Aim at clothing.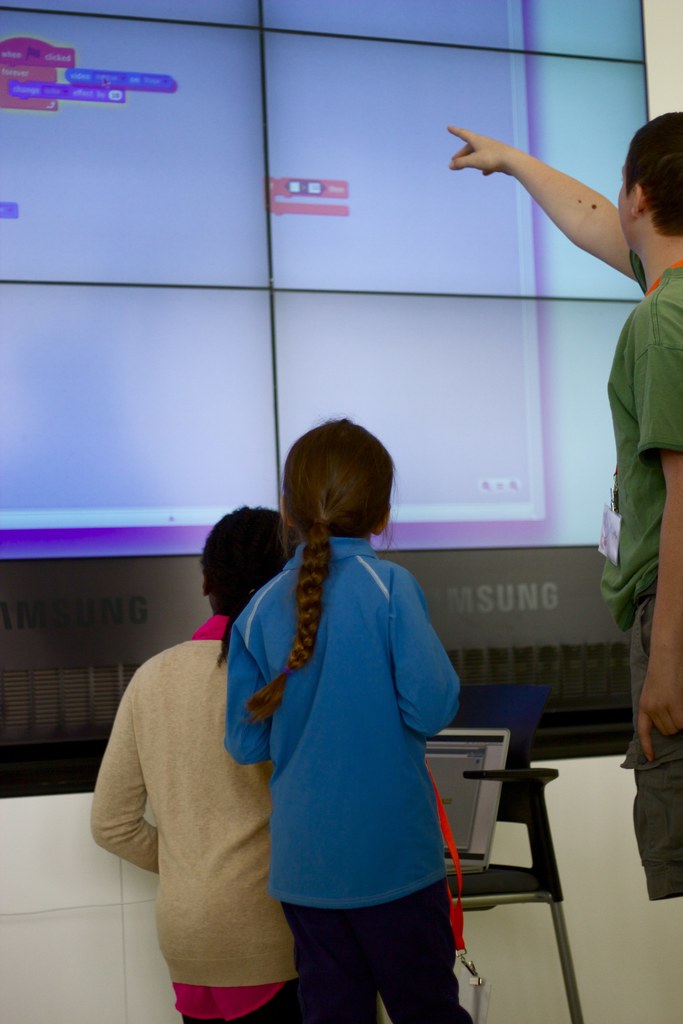
Aimed at box=[594, 244, 682, 908].
